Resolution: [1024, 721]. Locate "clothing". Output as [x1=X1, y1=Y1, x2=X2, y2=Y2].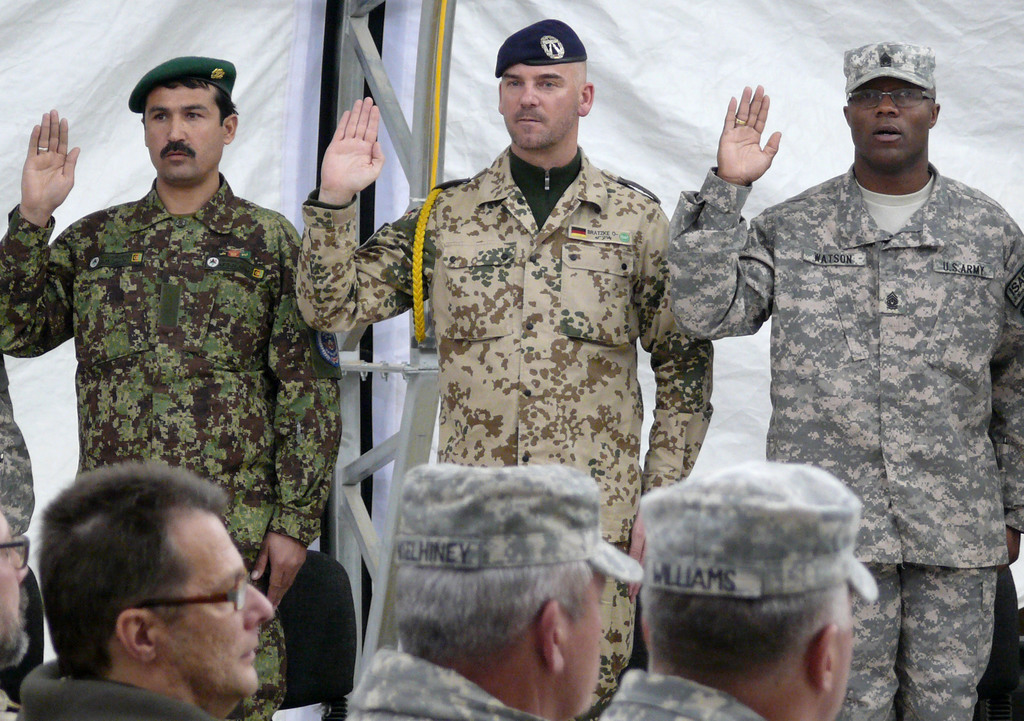
[x1=594, y1=667, x2=765, y2=720].
